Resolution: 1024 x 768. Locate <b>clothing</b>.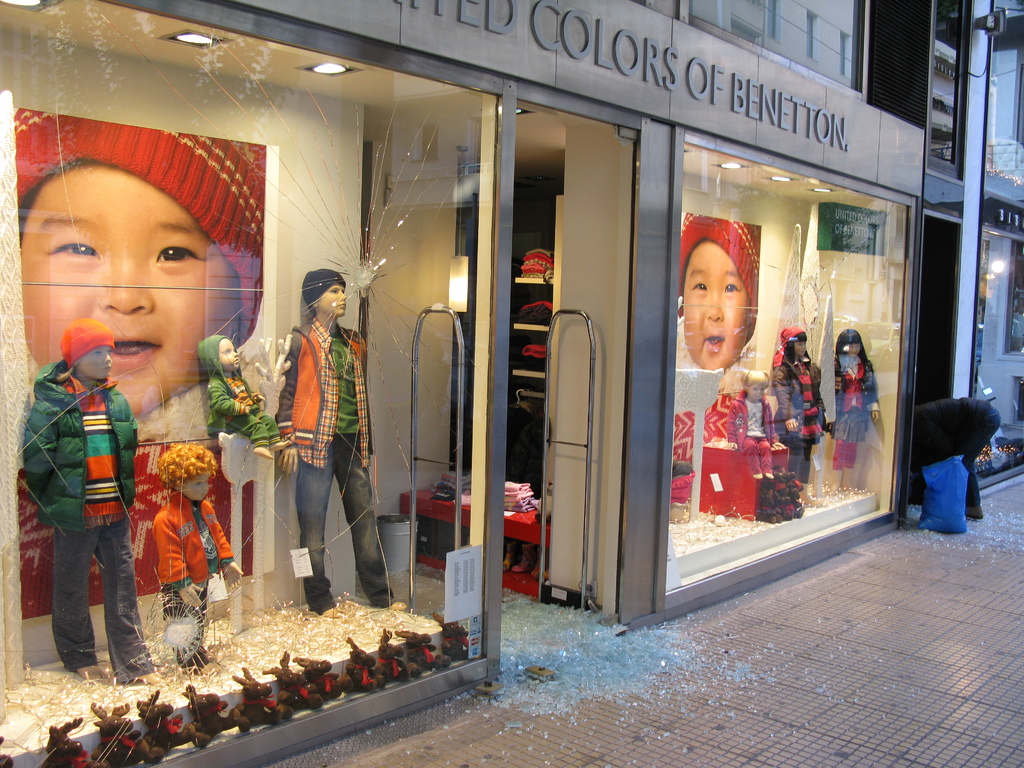
crop(153, 484, 236, 662).
